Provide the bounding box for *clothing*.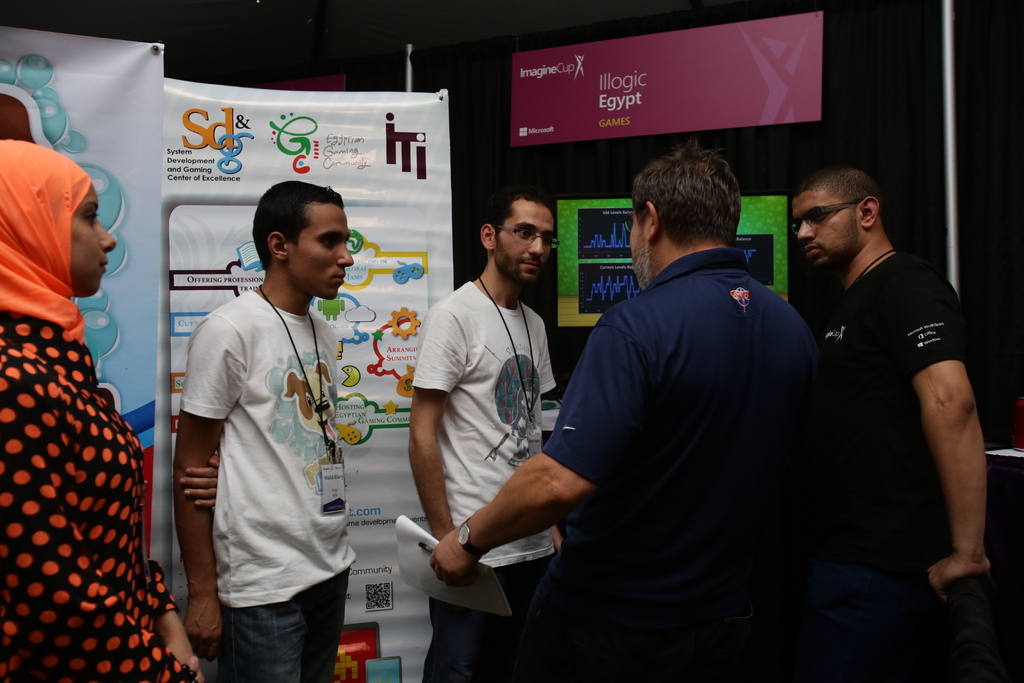
(left=412, top=281, right=566, bottom=682).
